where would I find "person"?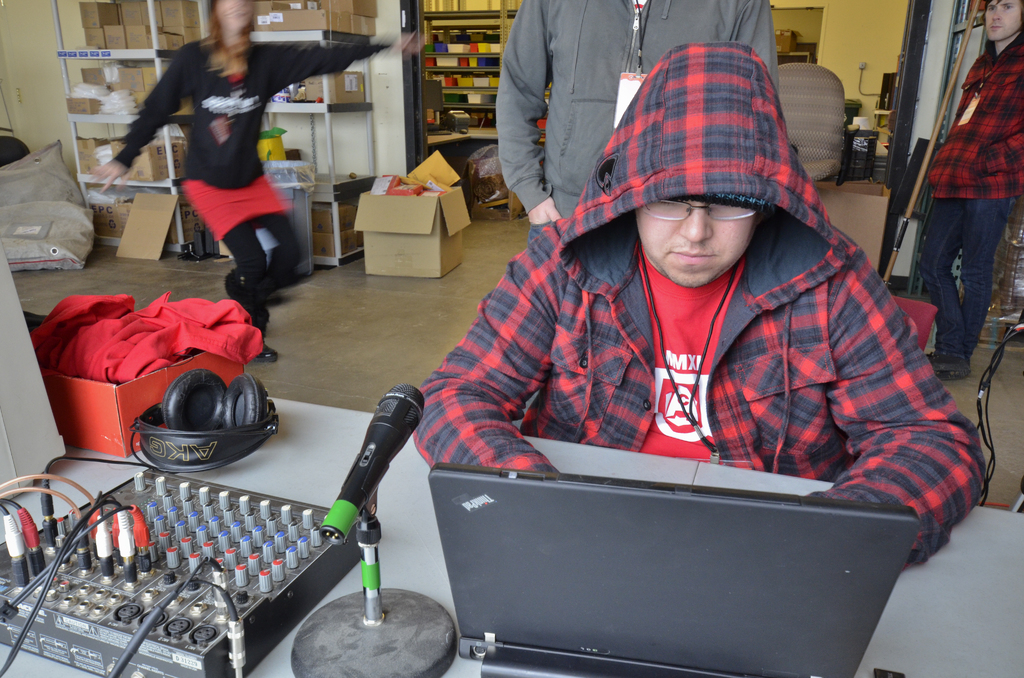
At (924, 0, 1023, 382).
